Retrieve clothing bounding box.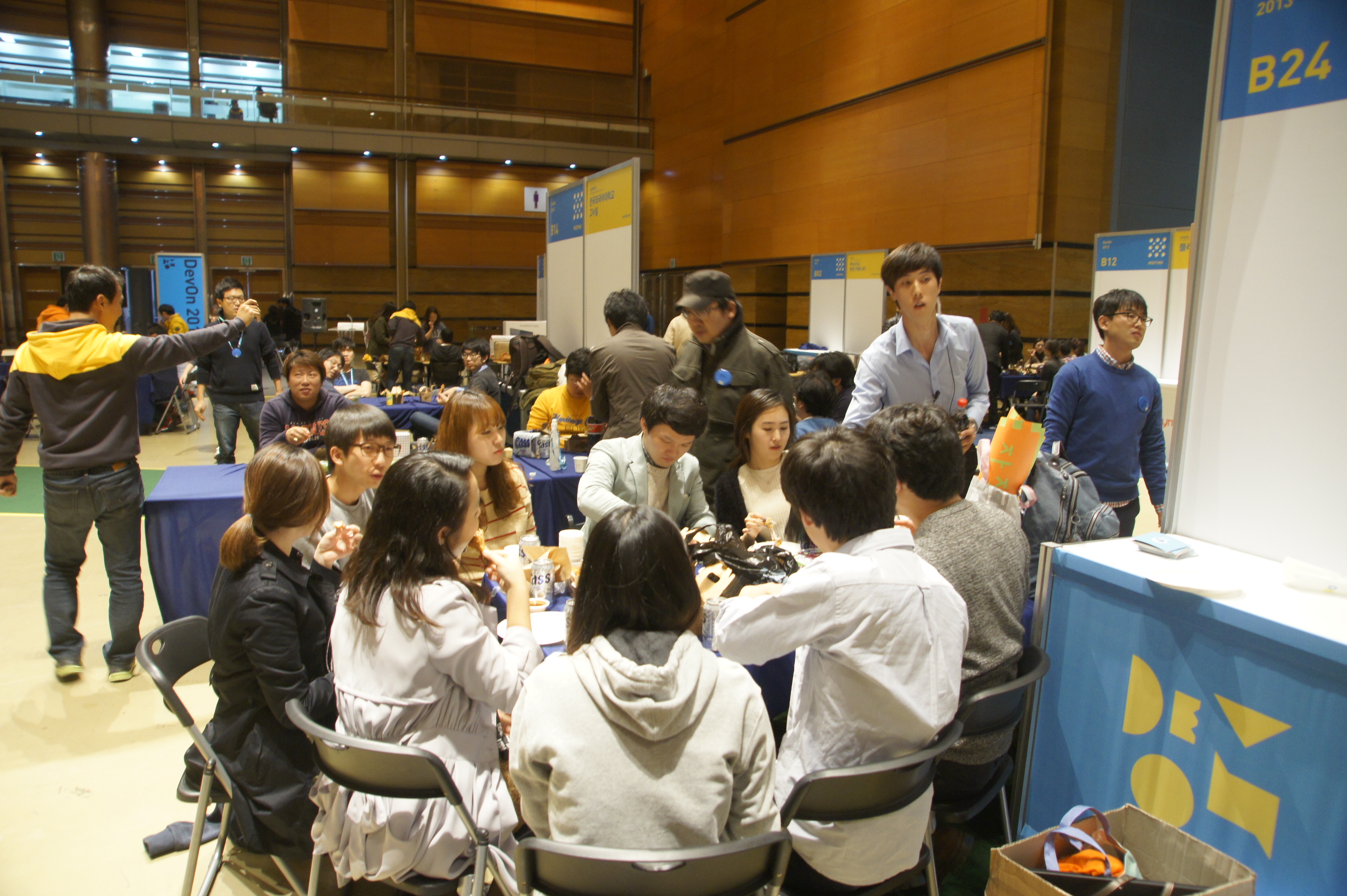
Bounding box: bbox=[185, 187, 216, 232].
